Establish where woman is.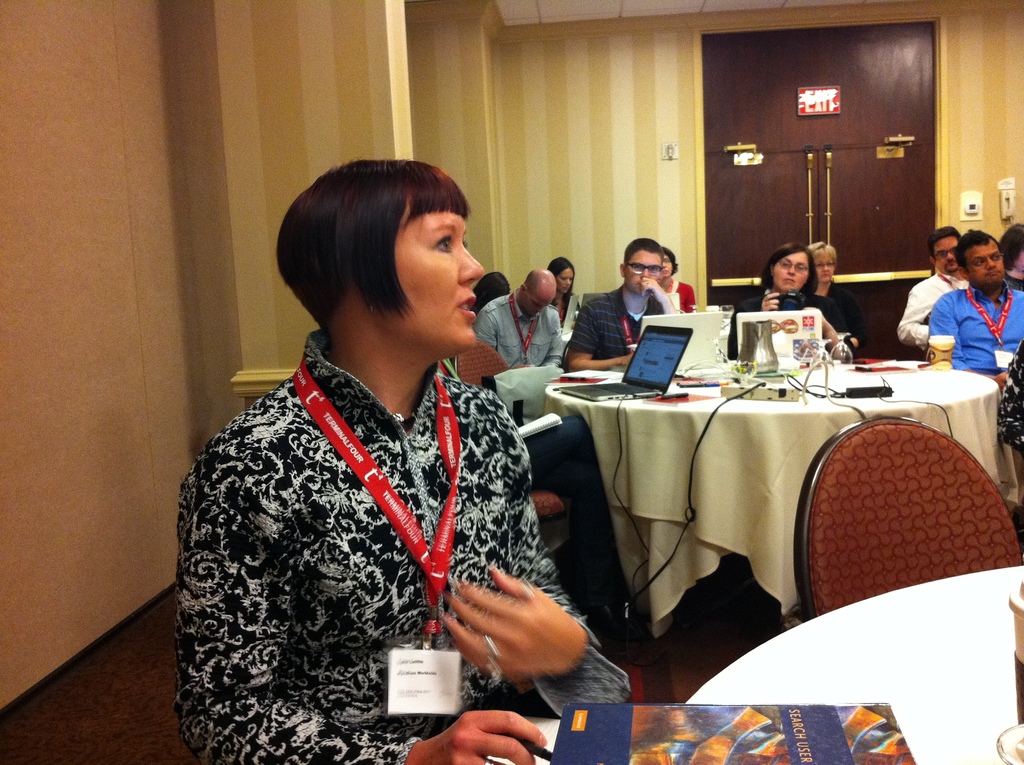
Established at [left=174, top=133, right=561, bottom=752].
